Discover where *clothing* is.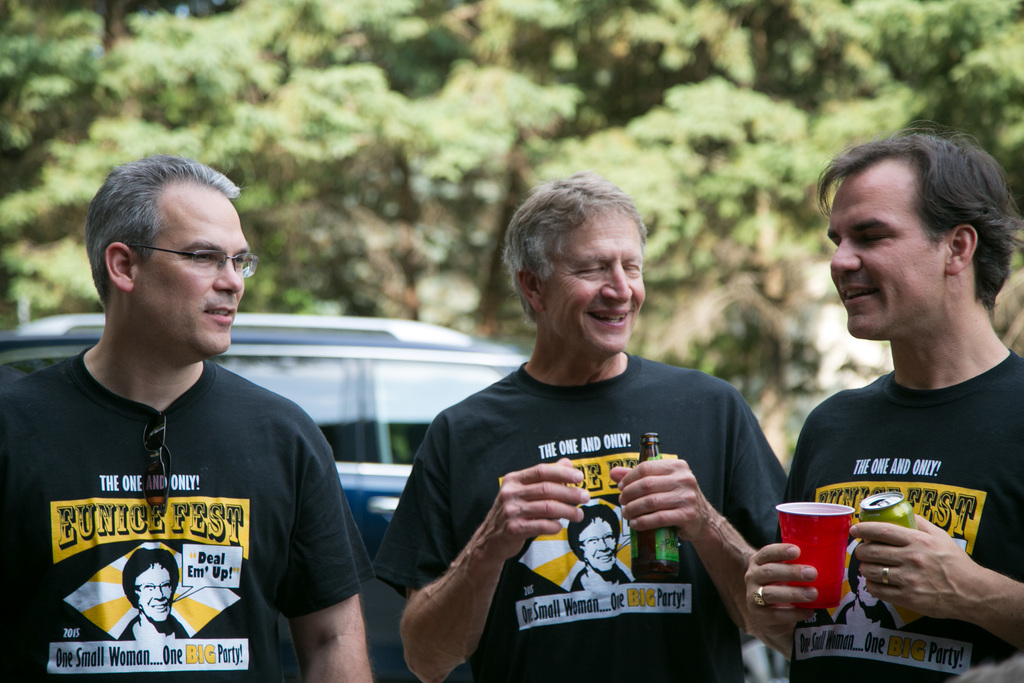
Discovered at <bbox>371, 358, 792, 682</bbox>.
